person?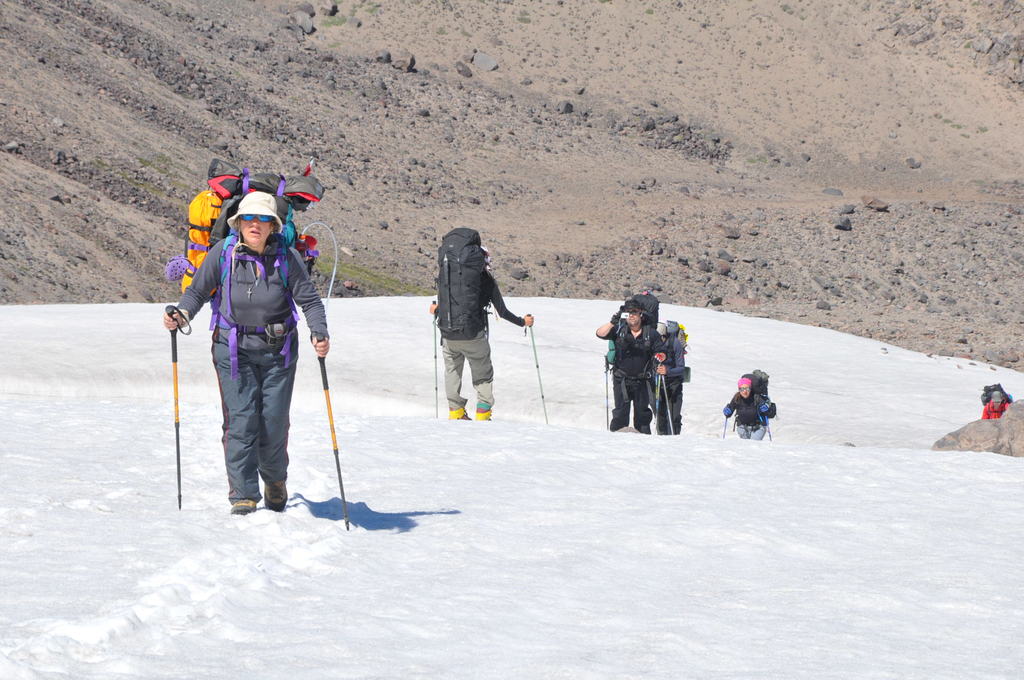
Rect(429, 229, 527, 420)
